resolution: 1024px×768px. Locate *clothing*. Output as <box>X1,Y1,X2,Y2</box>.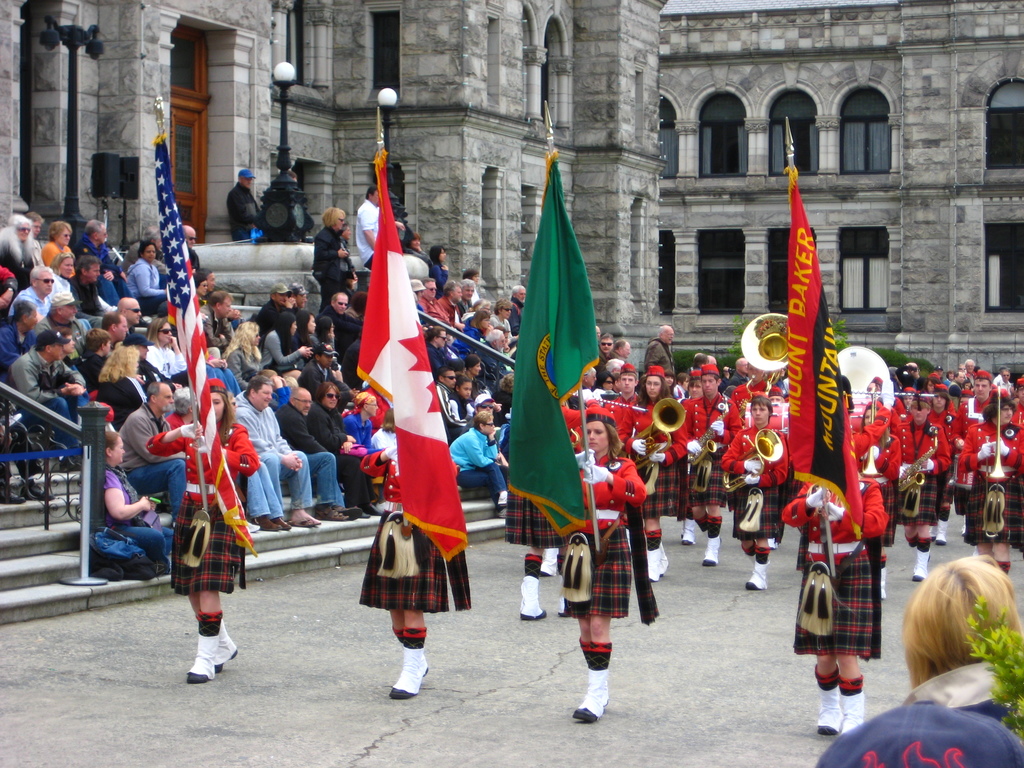
<box>280,403,342,507</box>.
